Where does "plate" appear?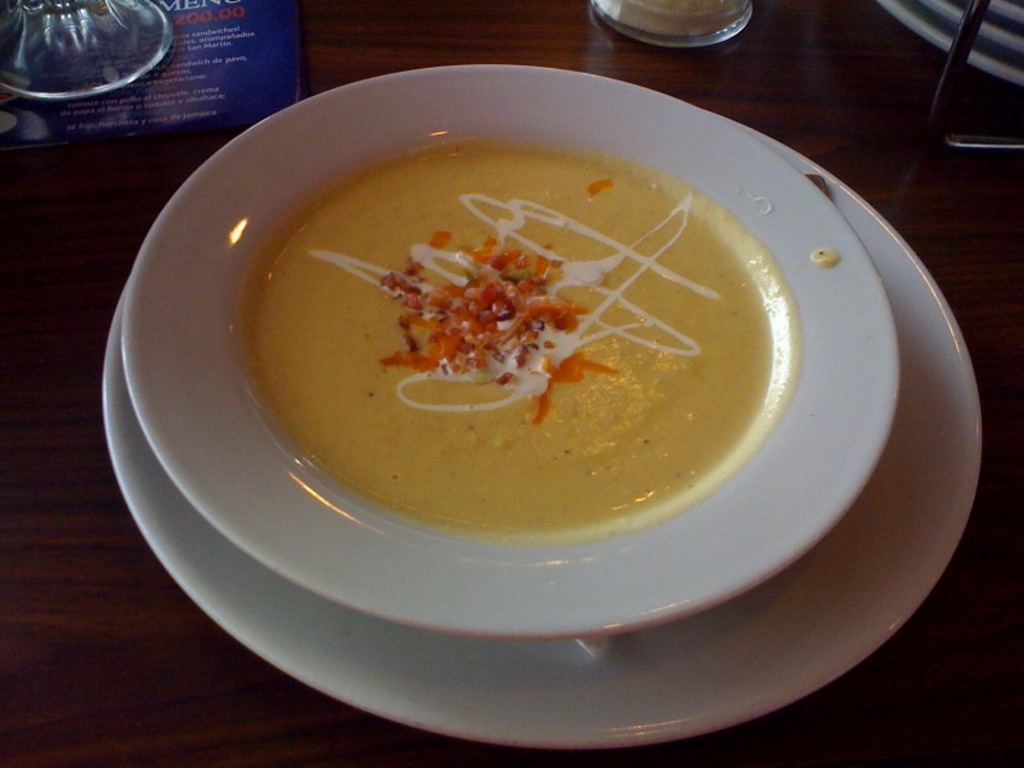
Appears at [left=975, top=0, right=1023, bottom=35].
